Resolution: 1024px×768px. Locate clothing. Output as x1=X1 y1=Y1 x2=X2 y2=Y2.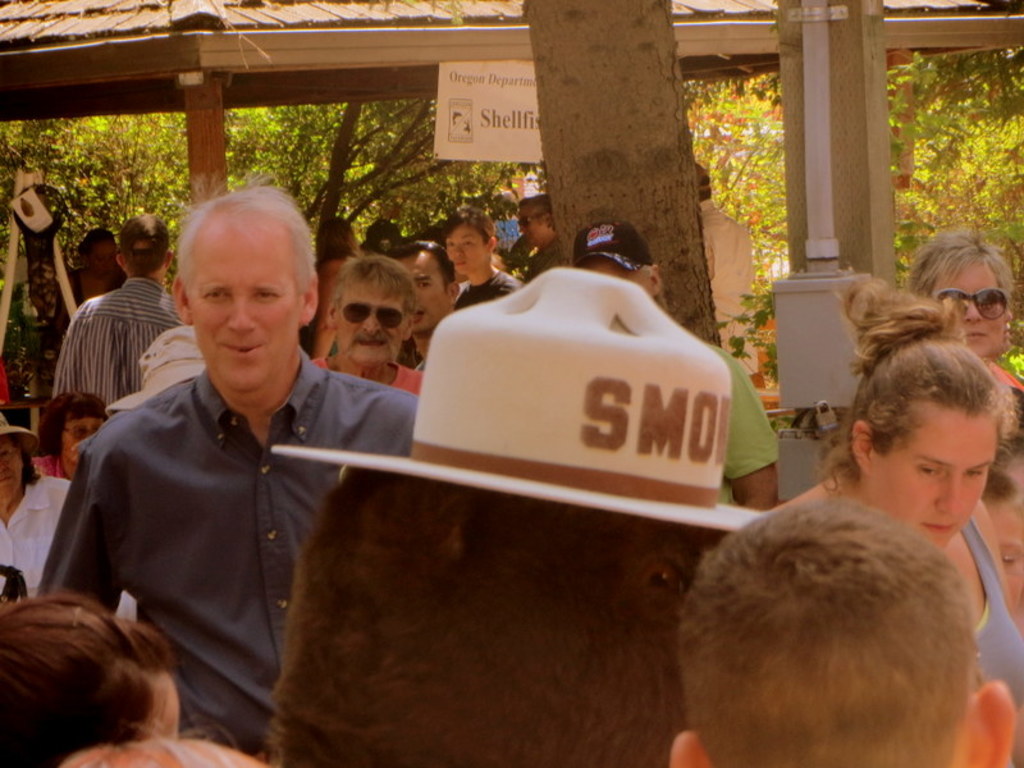
x1=954 y1=521 x2=1020 y2=758.
